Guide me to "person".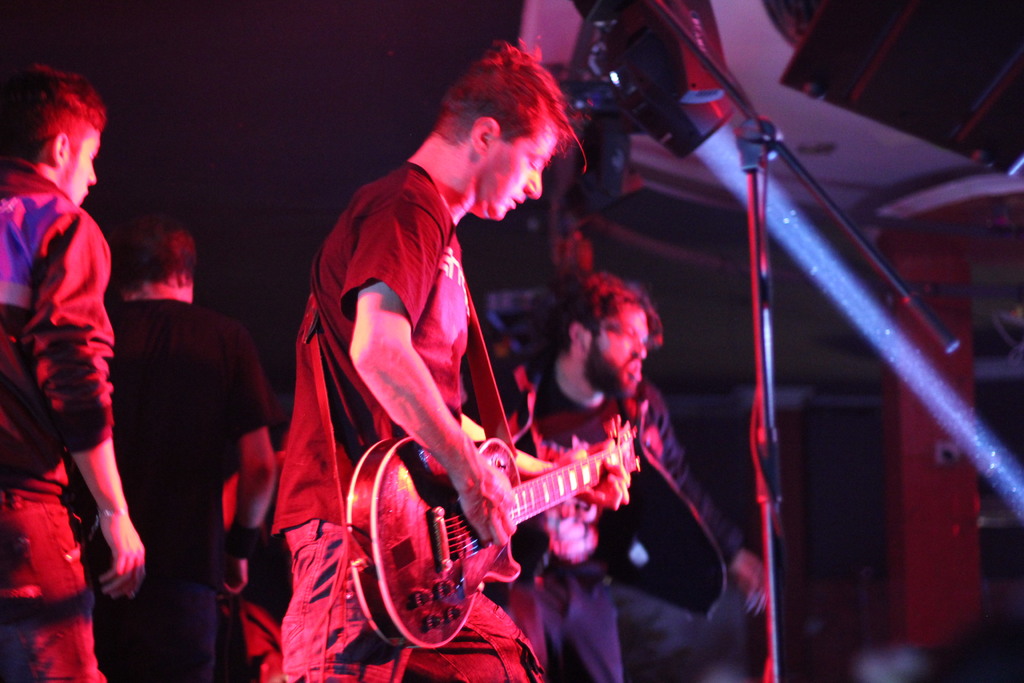
Guidance: box(0, 47, 168, 682).
